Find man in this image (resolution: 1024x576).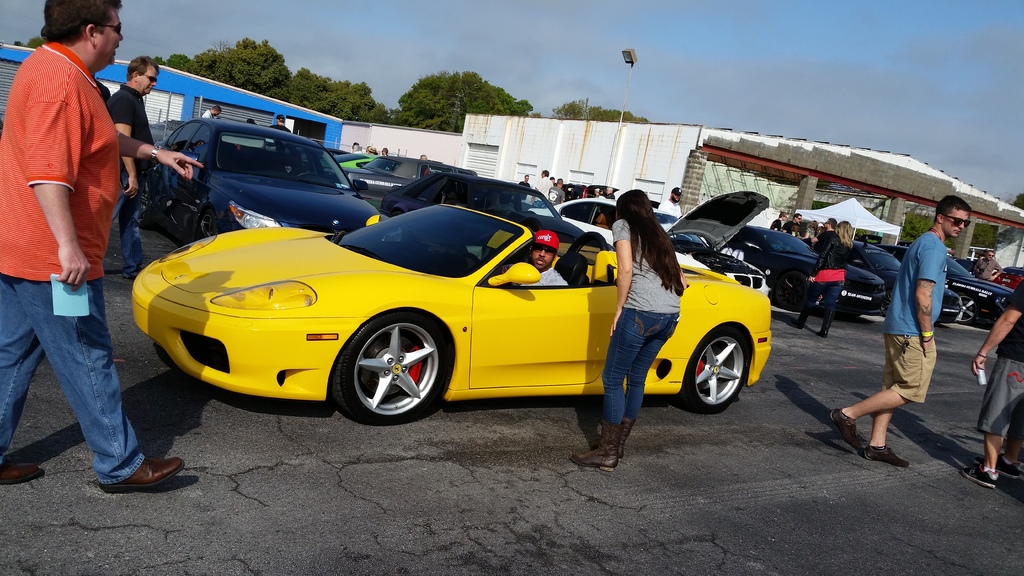
x1=547 y1=175 x2=564 y2=209.
